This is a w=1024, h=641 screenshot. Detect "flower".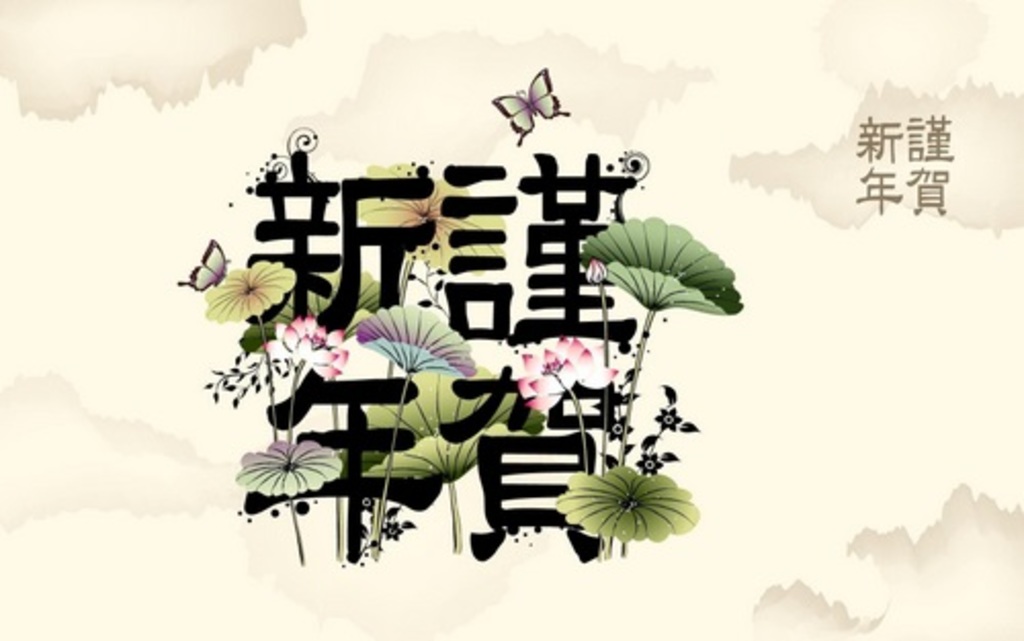
l=233, t=442, r=340, b=496.
